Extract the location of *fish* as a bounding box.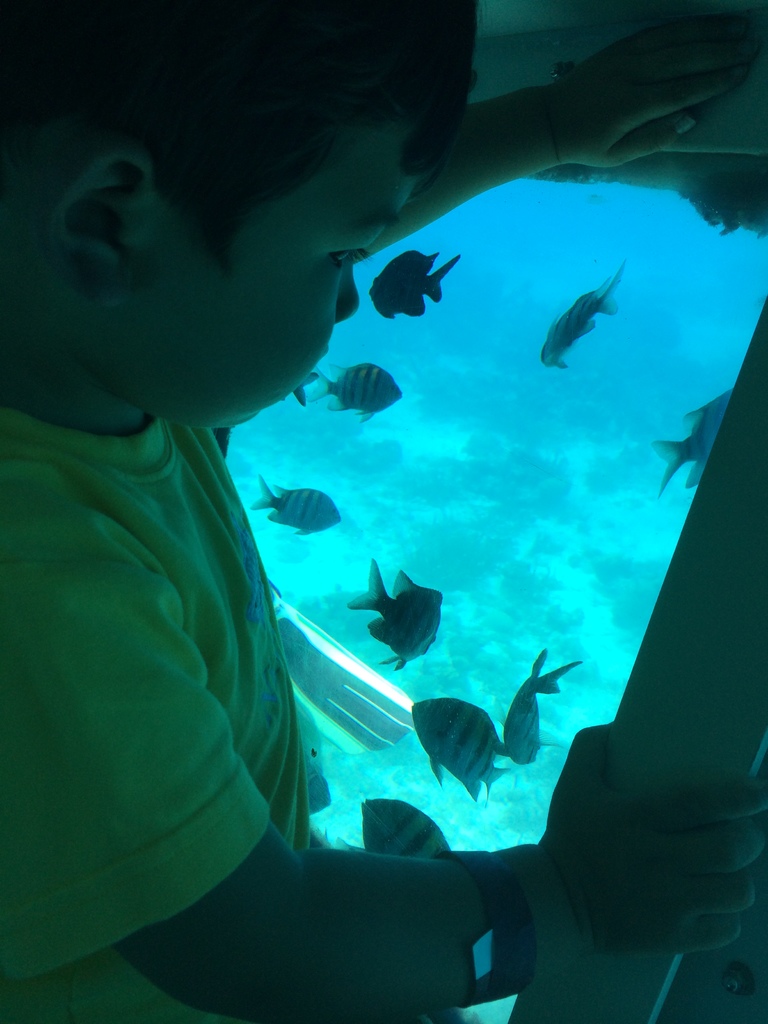
left=349, top=559, right=441, bottom=666.
